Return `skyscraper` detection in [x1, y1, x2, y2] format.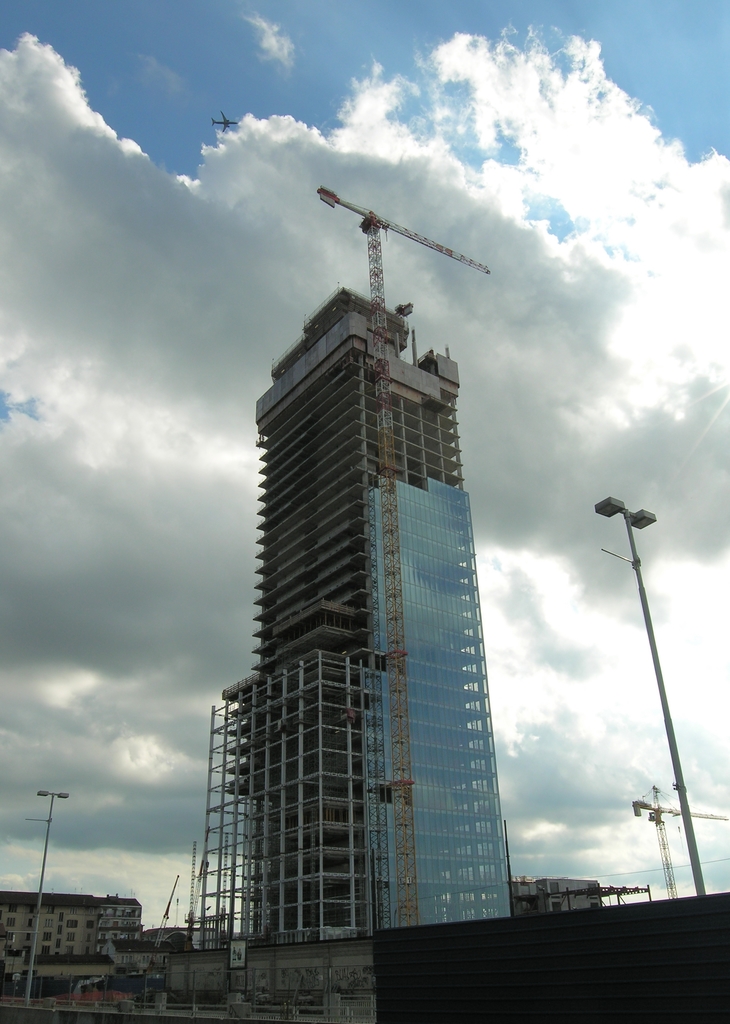
[195, 172, 549, 967].
